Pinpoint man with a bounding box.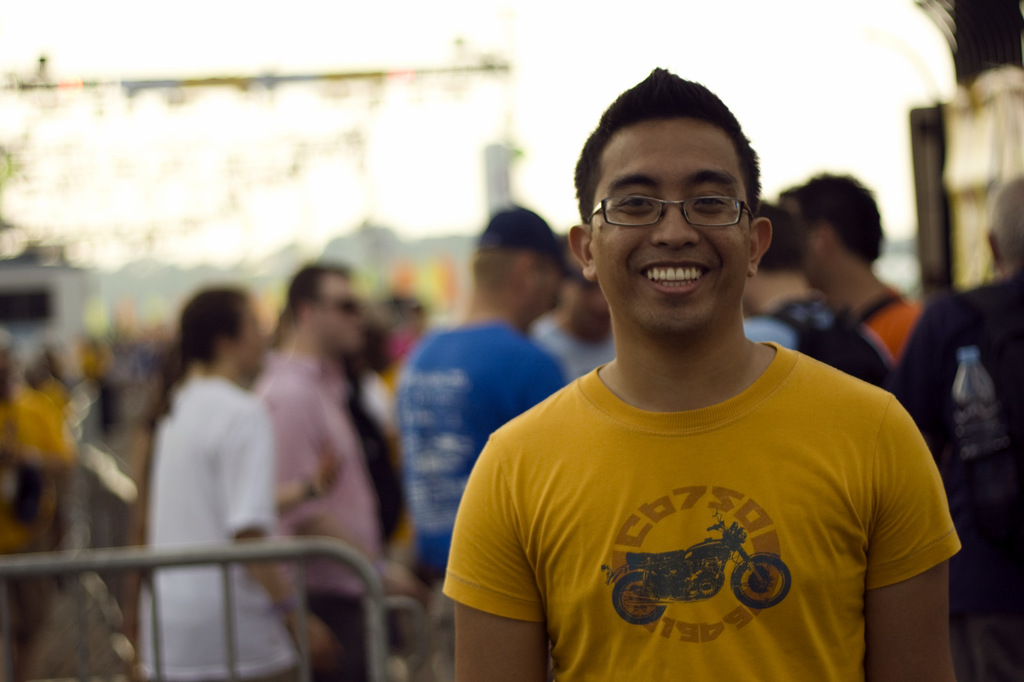
(x1=243, y1=259, x2=376, y2=681).
